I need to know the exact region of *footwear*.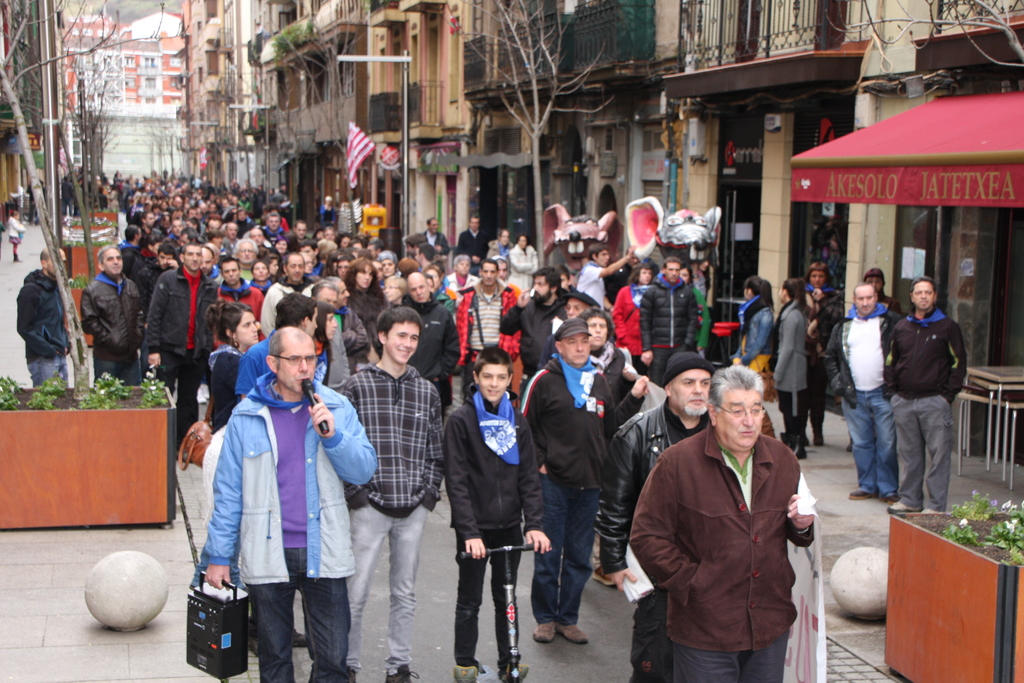
Region: x1=499 y1=663 x2=527 y2=682.
